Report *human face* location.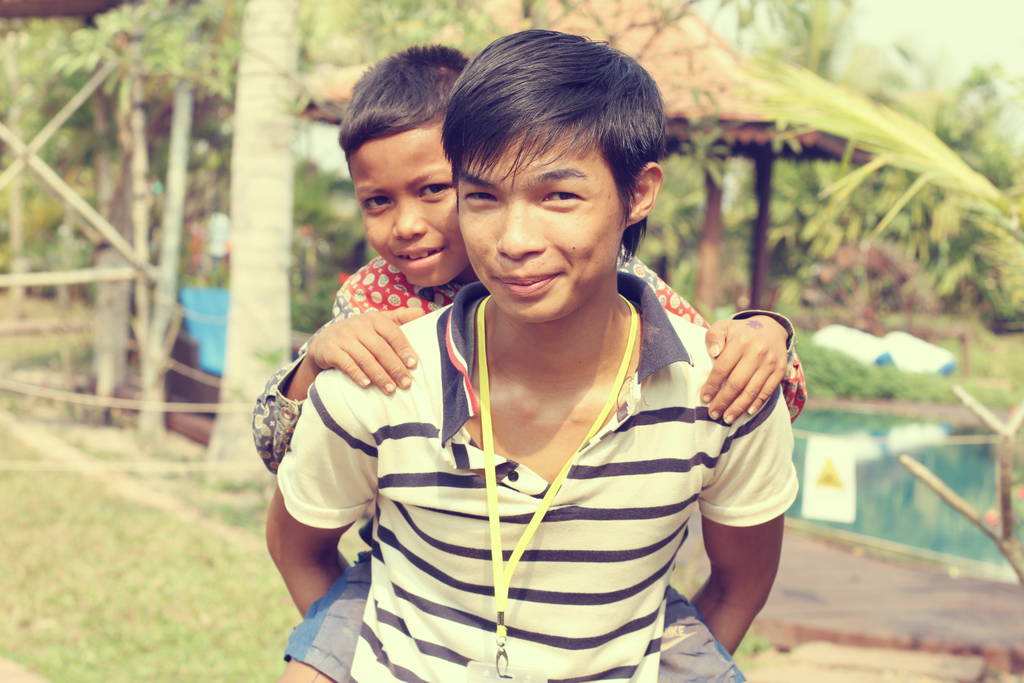
Report: bbox=[346, 131, 460, 290].
